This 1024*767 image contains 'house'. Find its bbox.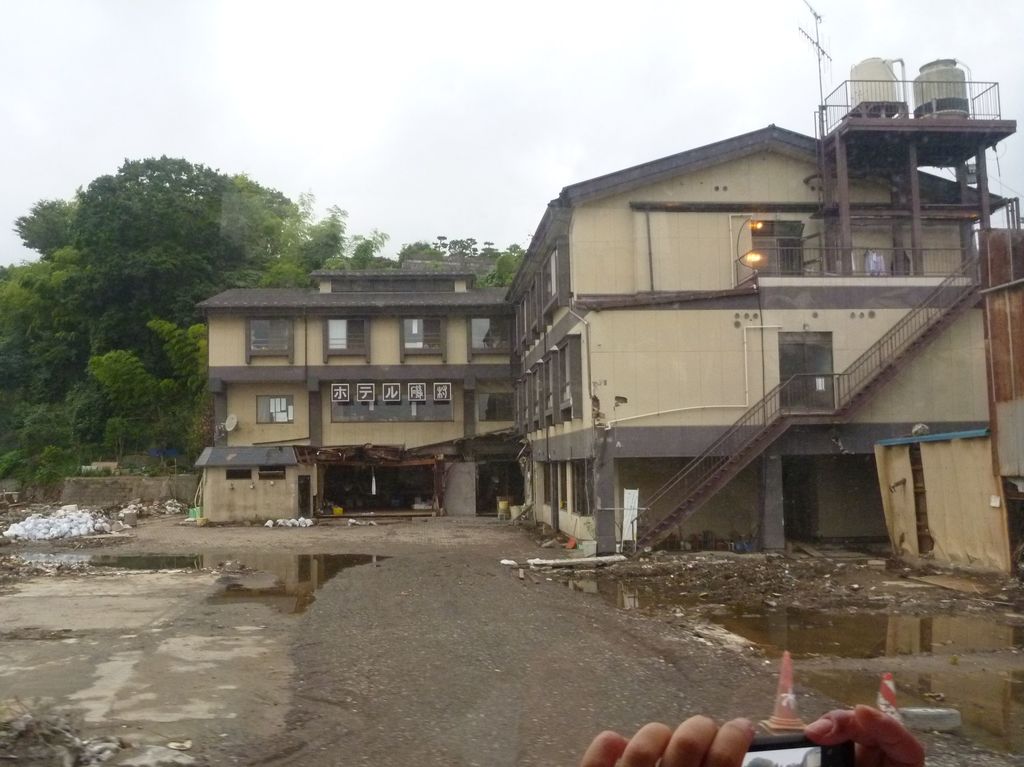
pyautogui.locateOnScreen(470, 112, 1014, 591).
